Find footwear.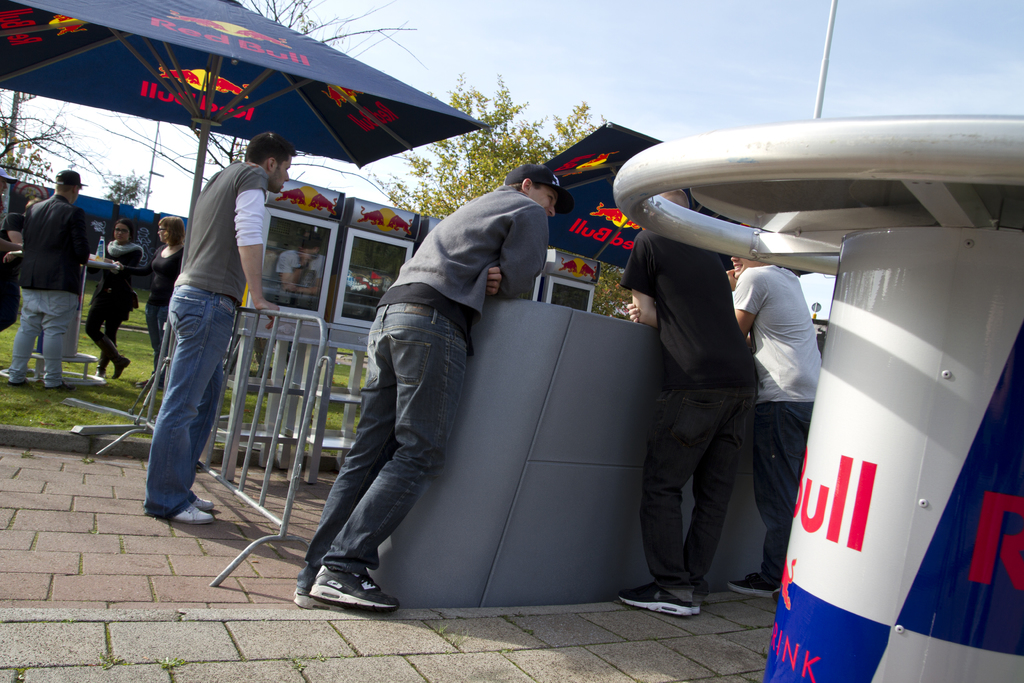
BBox(95, 369, 109, 378).
